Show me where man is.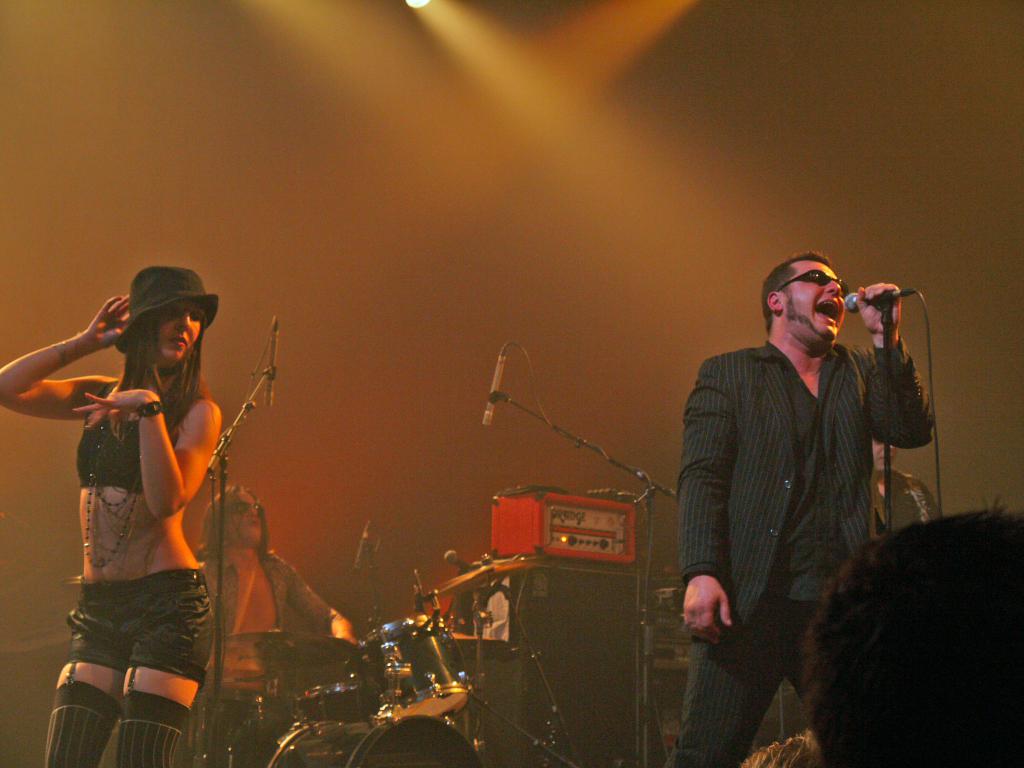
man is at BBox(191, 478, 353, 767).
